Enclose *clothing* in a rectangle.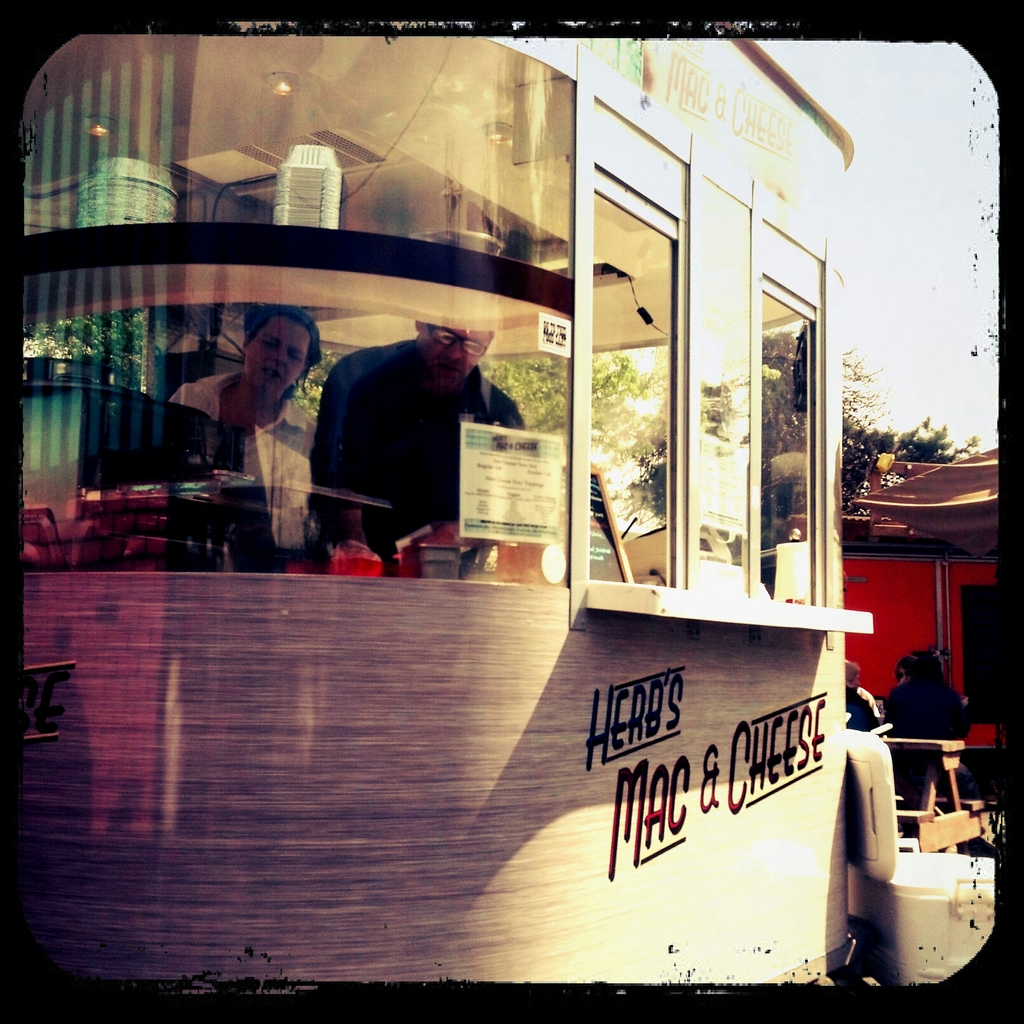
174, 371, 323, 550.
